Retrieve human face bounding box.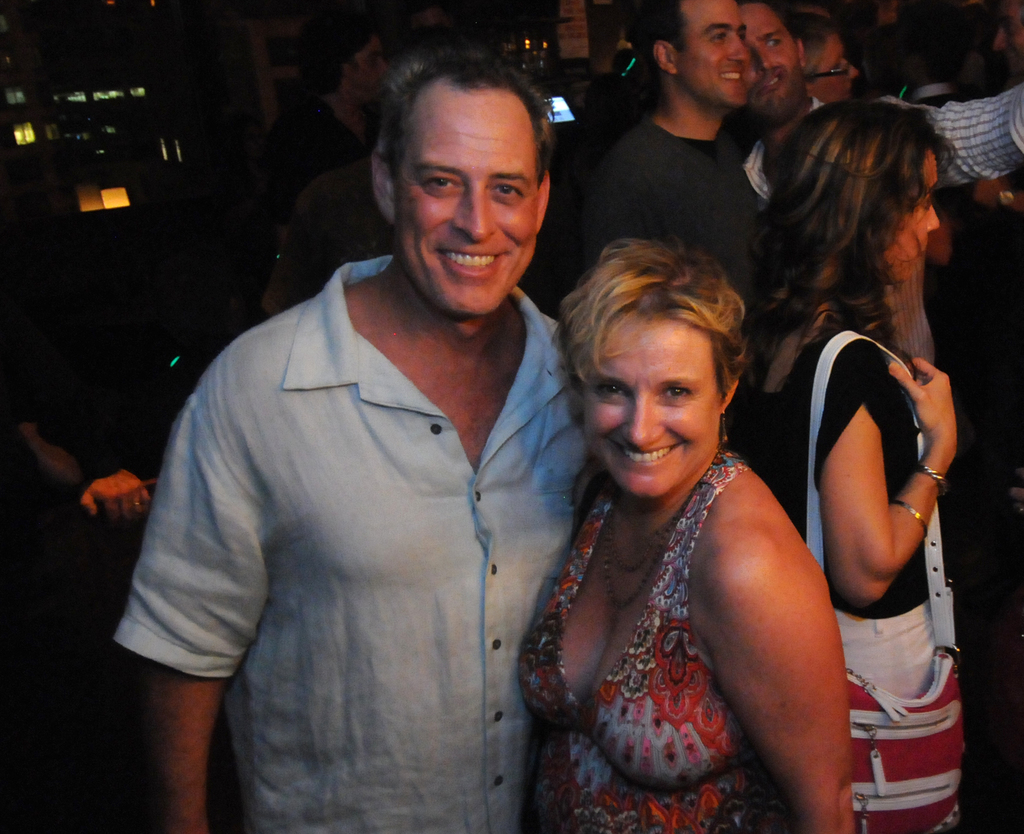
Bounding box: bbox=[673, 0, 749, 108].
